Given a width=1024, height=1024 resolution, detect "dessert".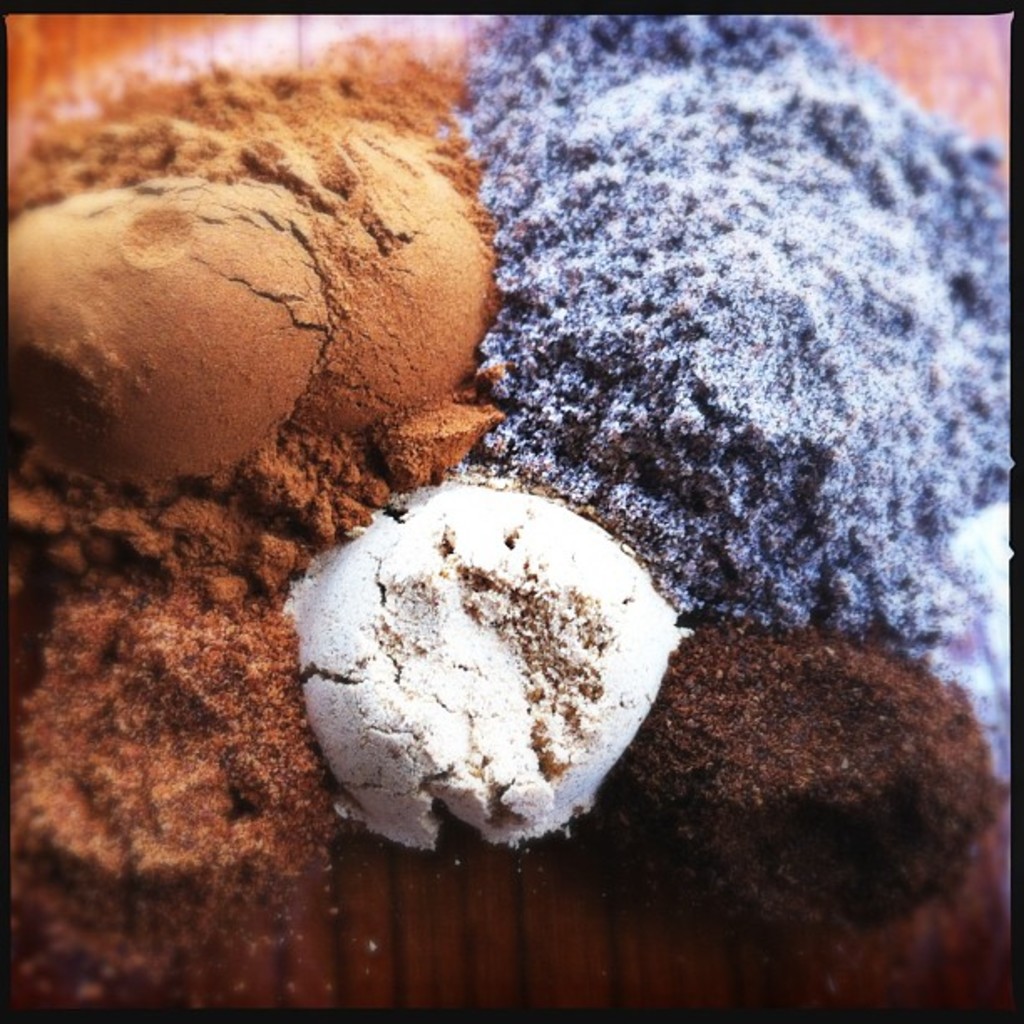
bbox=(0, 12, 1014, 1022).
